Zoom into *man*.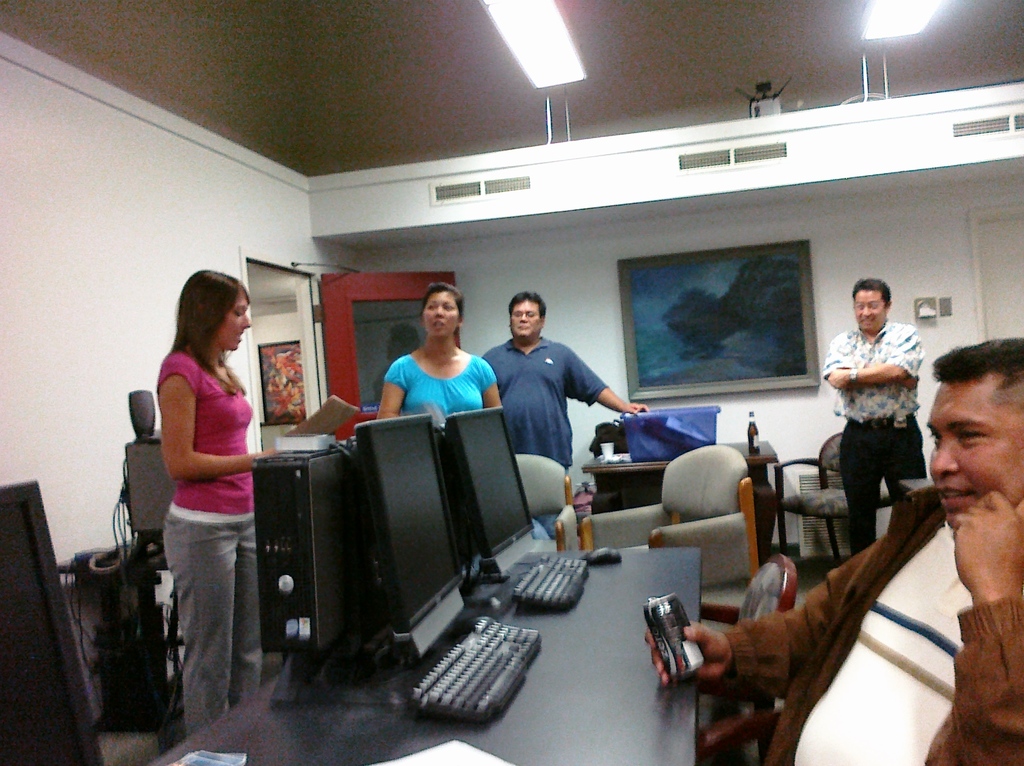
Zoom target: 716,359,1005,762.
